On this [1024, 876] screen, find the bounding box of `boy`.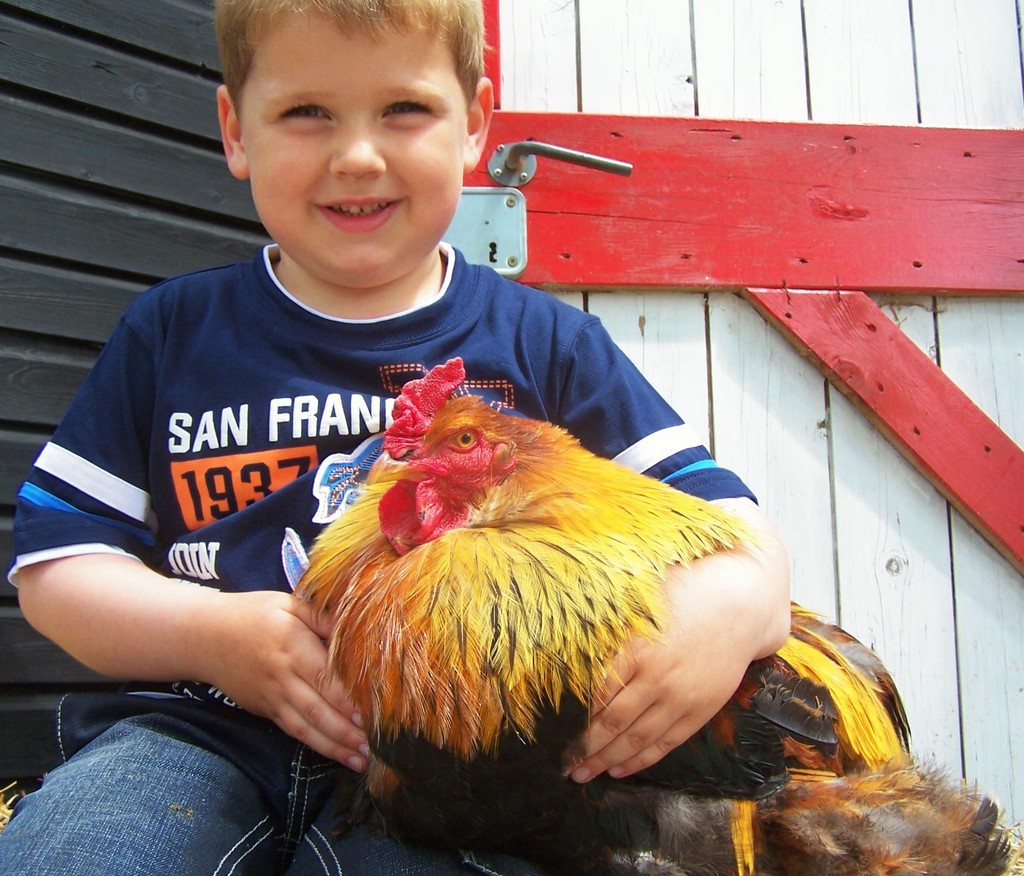
Bounding box: (21, 104, 486, 829).
